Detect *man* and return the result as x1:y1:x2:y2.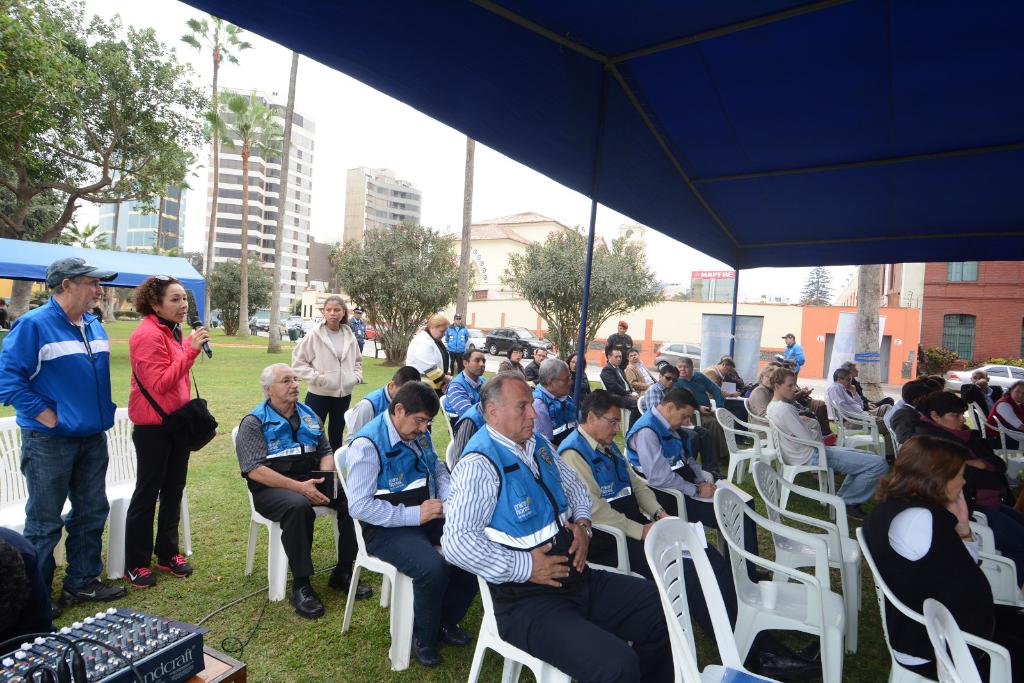
522:346:548:385.
